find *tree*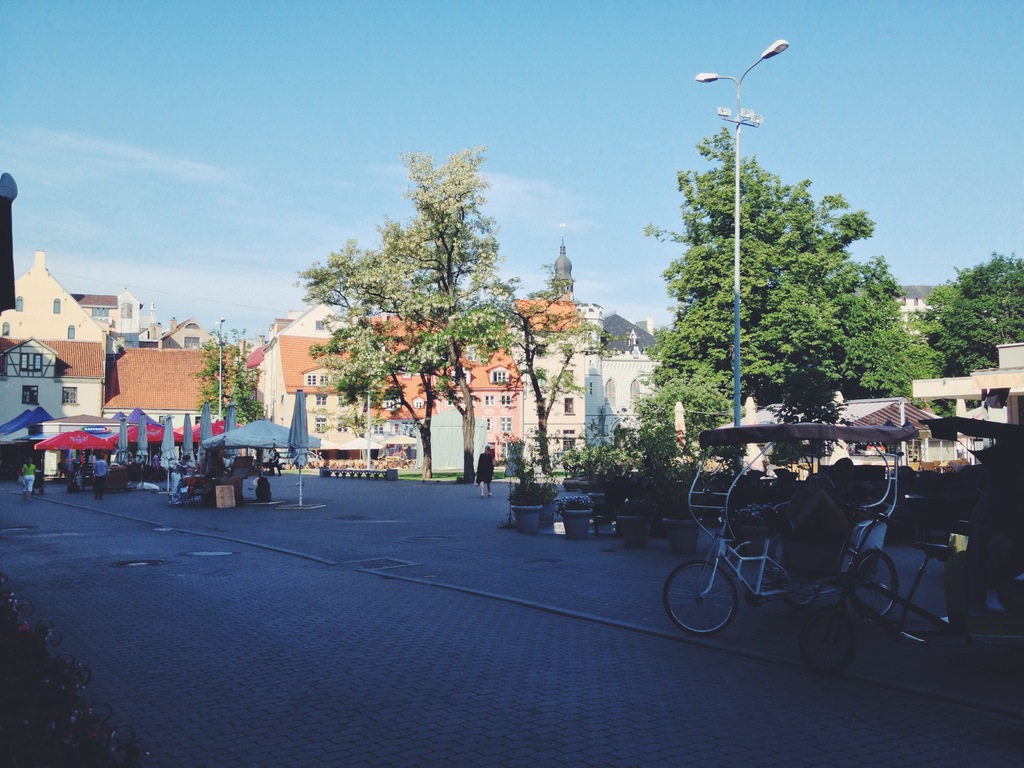
locate(200, 324, 260, 425)
